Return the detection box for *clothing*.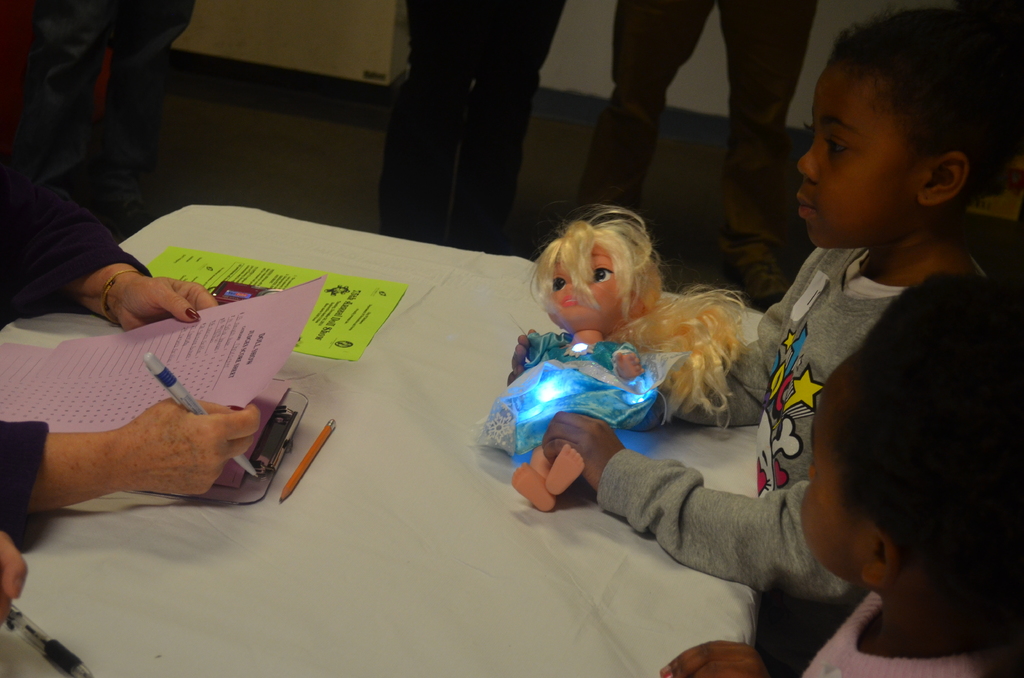
bbox(595, 245, 900, 593).
